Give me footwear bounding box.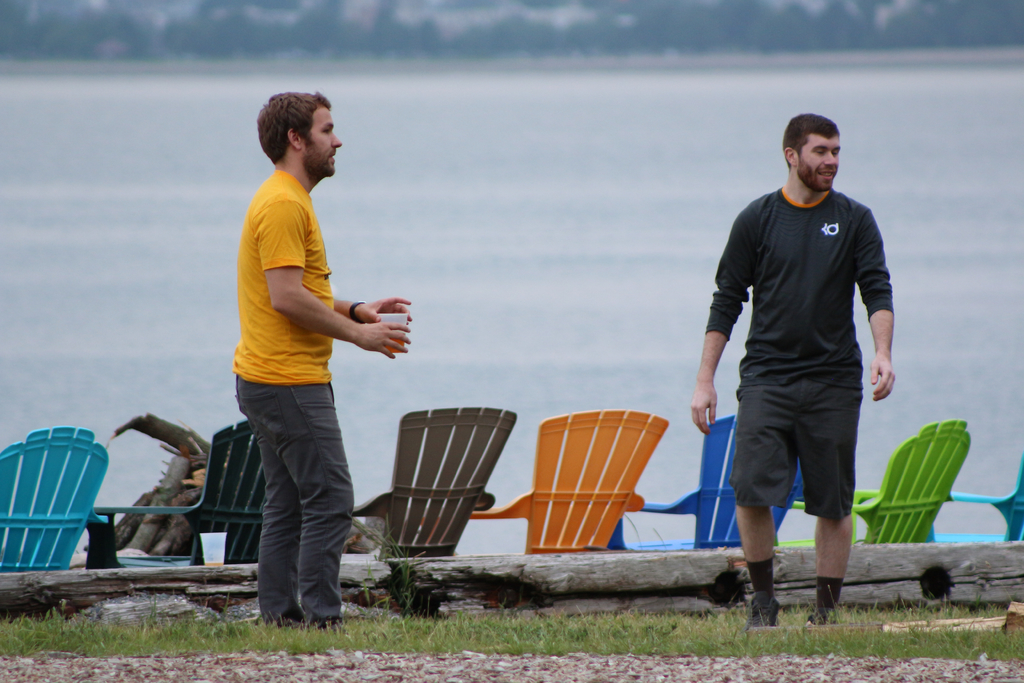
747,598,789,628.
